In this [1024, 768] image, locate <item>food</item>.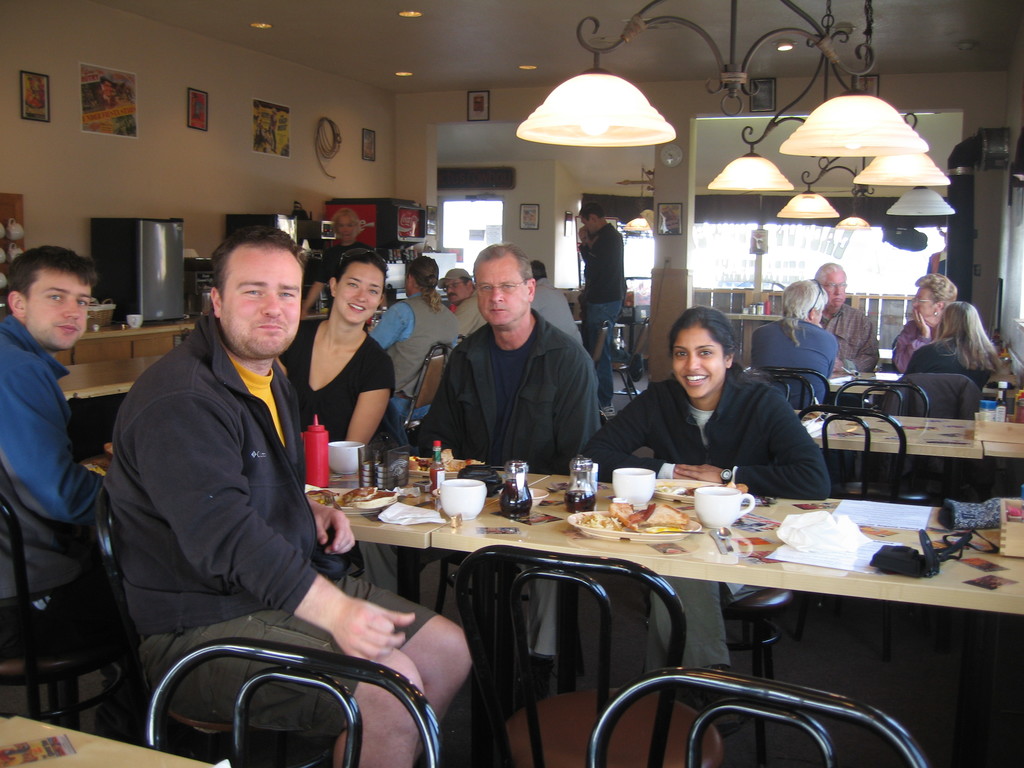
Bounding box: (left=404, top=447, right=483, bottom=472).
